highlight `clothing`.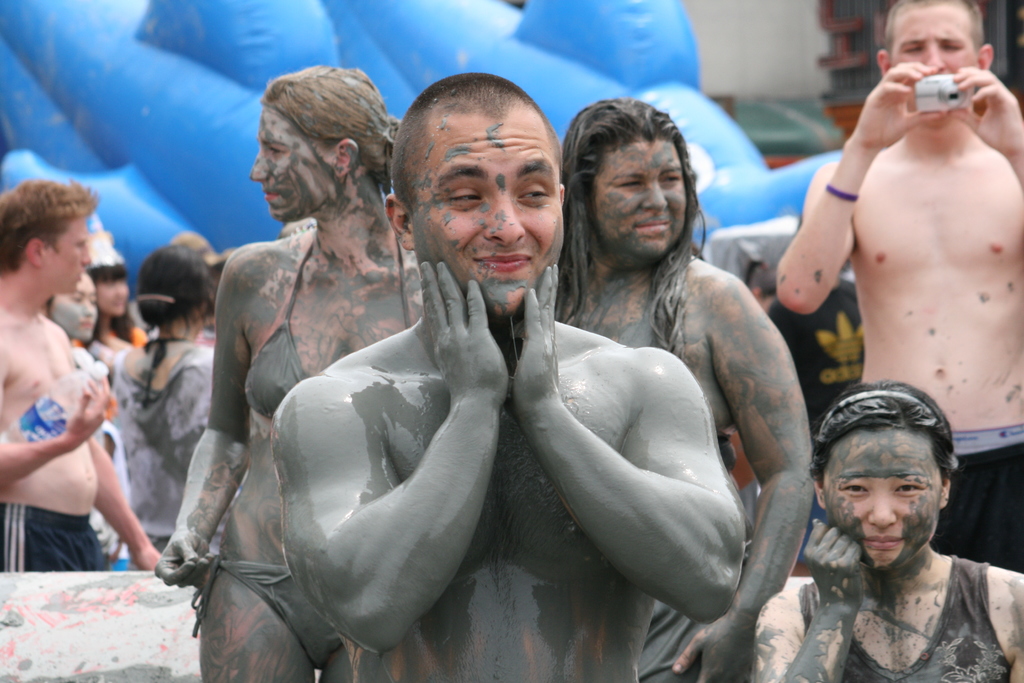
Highlighted region: BBox(755, 274, 859, 448).
